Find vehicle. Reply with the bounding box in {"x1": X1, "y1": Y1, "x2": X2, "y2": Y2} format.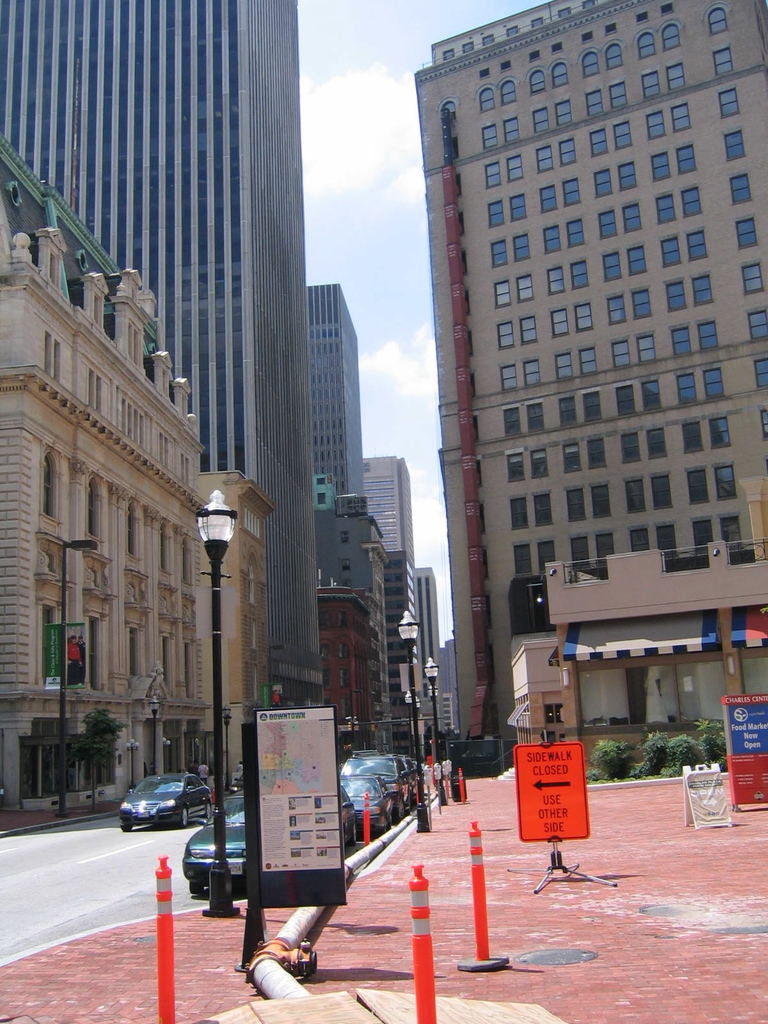
{"x1": 342, "y1": 753, "x2": 417, "y2": 811}.
